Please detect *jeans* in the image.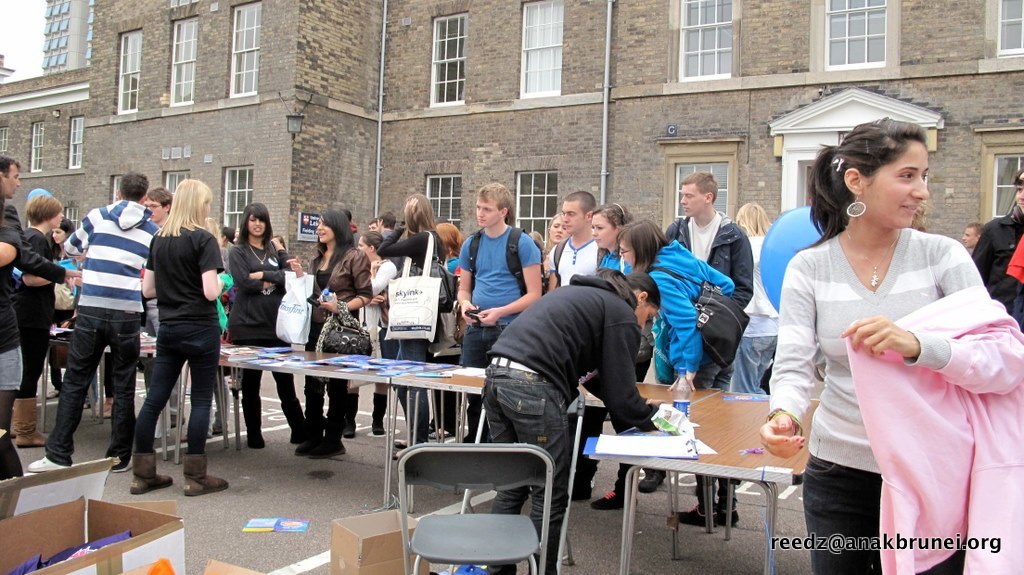
[727, 334, 777, 395].
